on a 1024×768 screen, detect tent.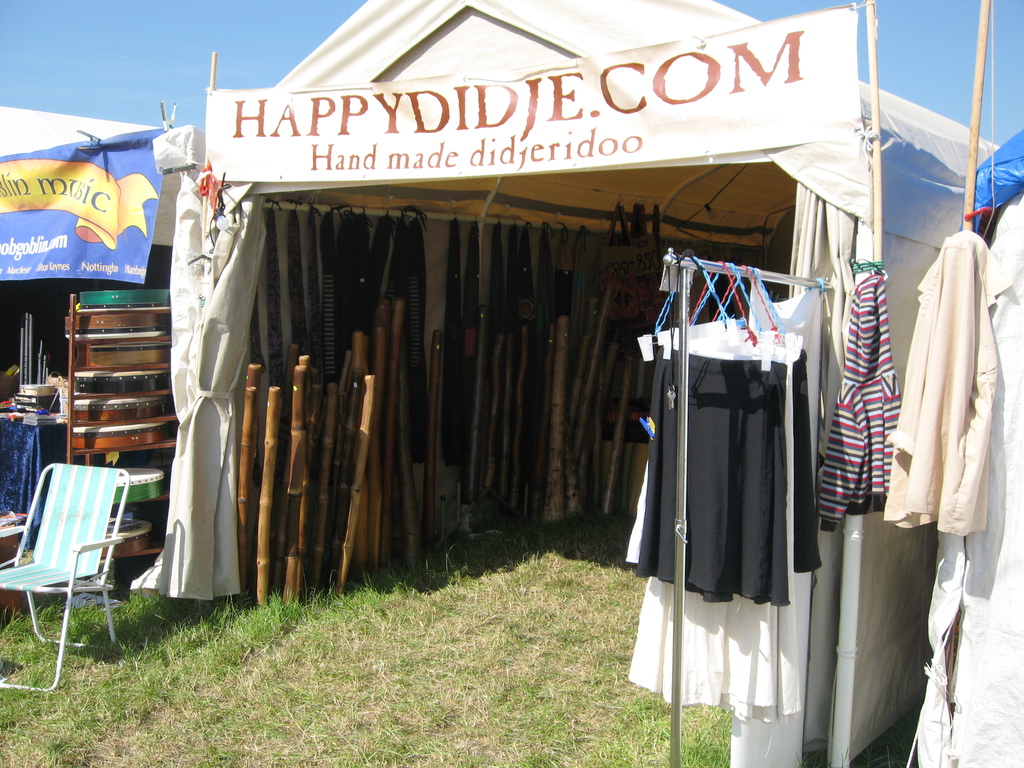
rect(137, 20, 878, 652).
